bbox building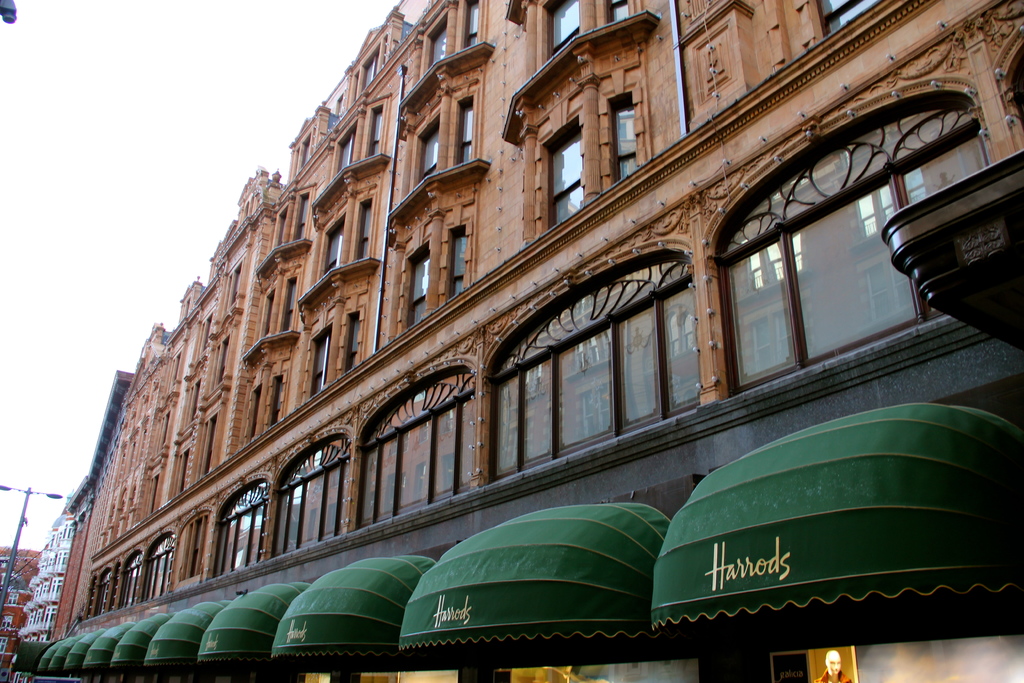
l=13, t=498, r=72, b=642
